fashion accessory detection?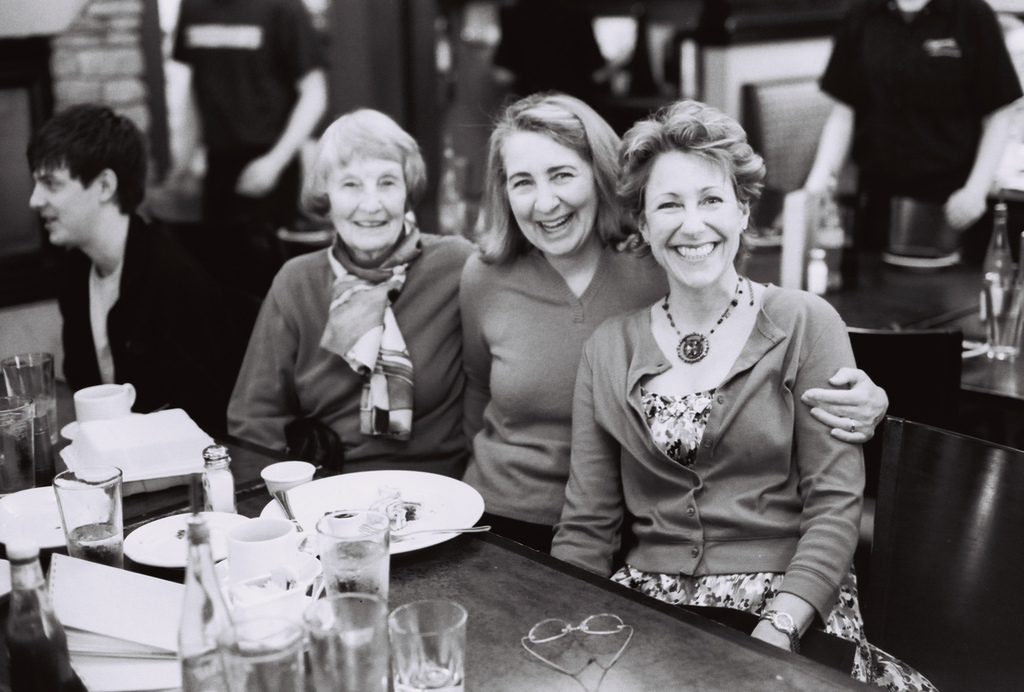
box(660, 271, 747, 365)
